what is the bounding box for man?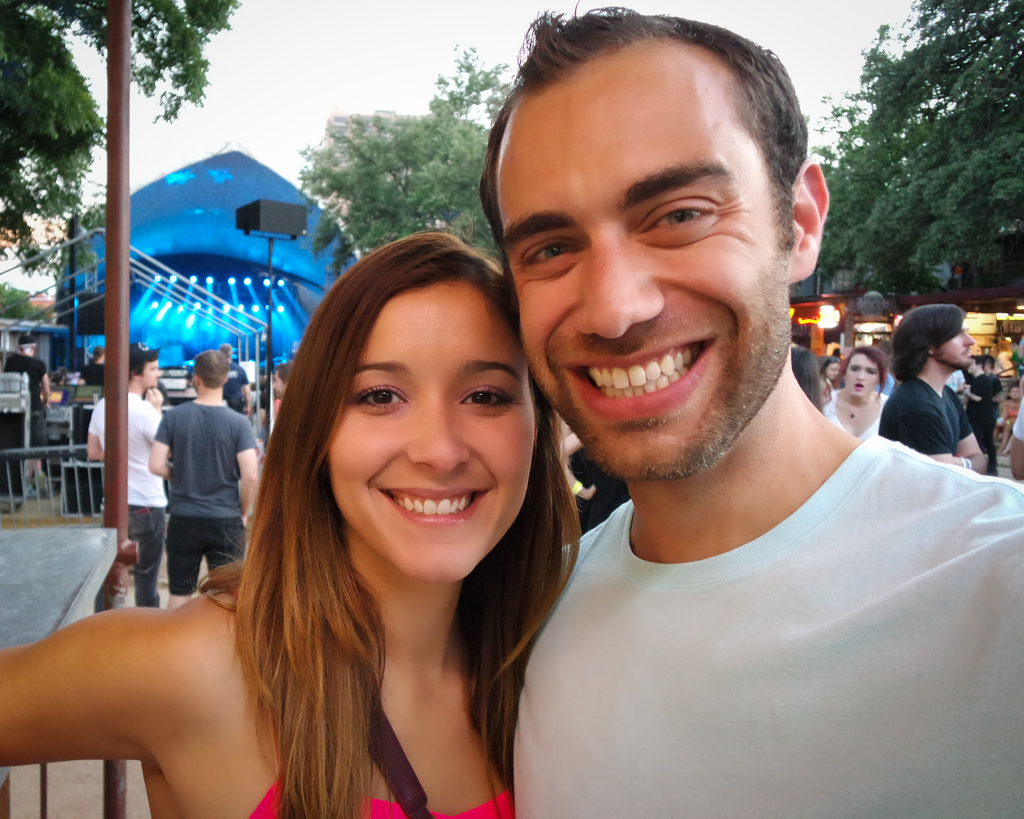
l=88, t=344, r=172, b=605.
